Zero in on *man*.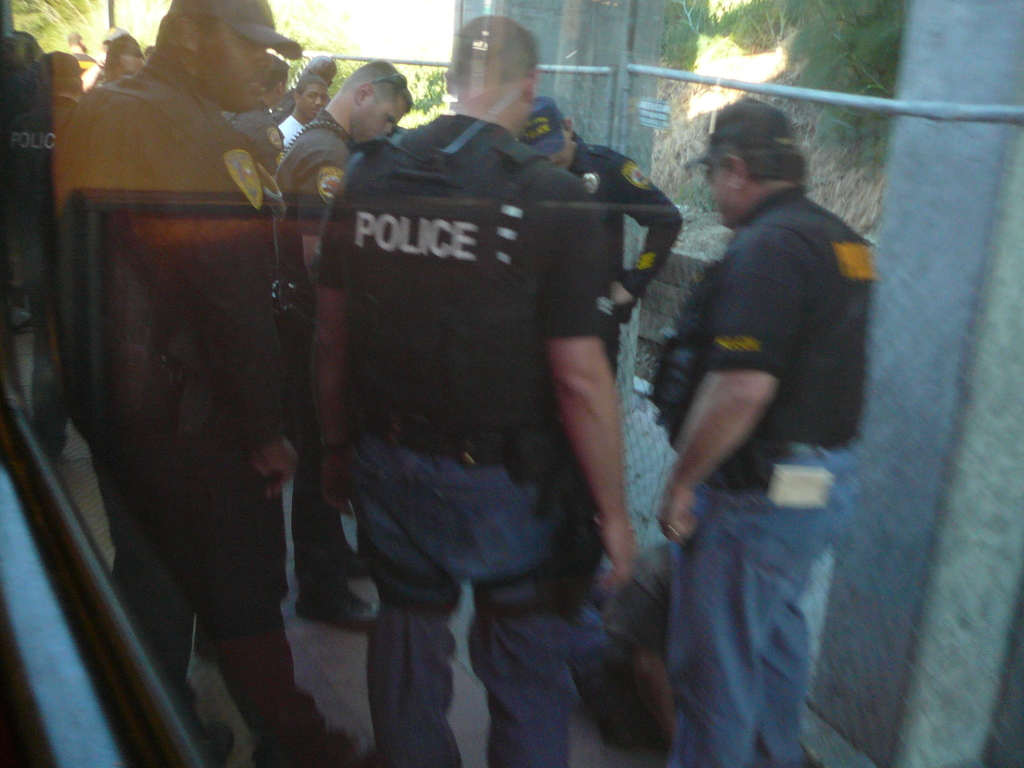
Zeroed in: Rect(70, 0, 344, 767).
